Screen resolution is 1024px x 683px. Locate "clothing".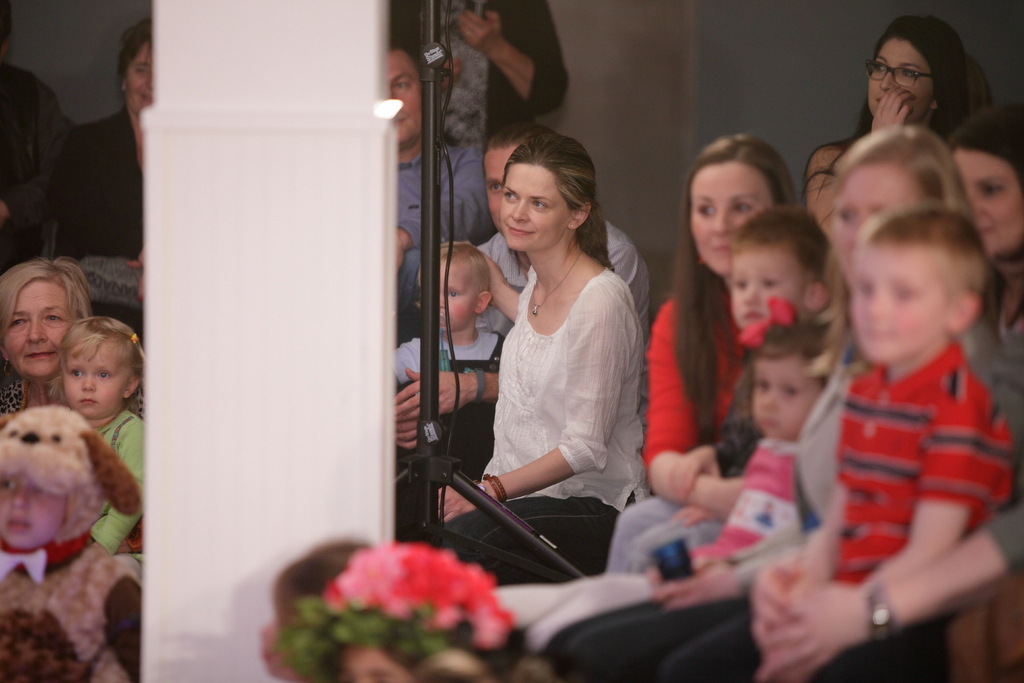
[x1=56, y1=103, x2=144, y2=338].
